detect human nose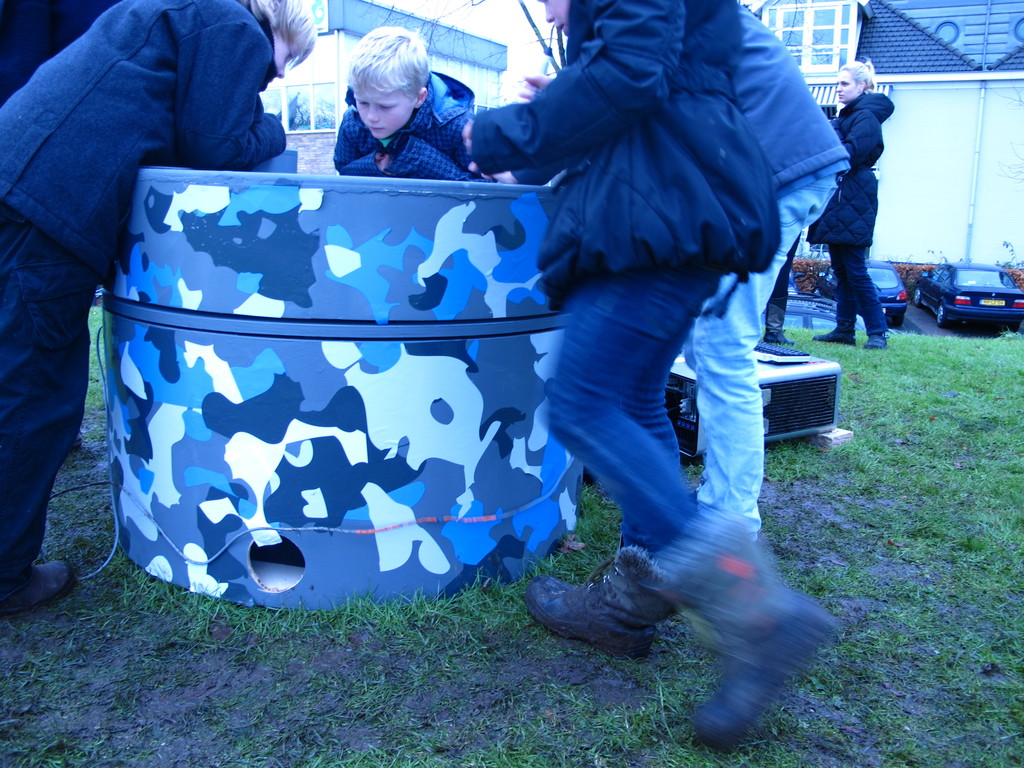
<bbox>365, 99, 376, 120</bbox>
